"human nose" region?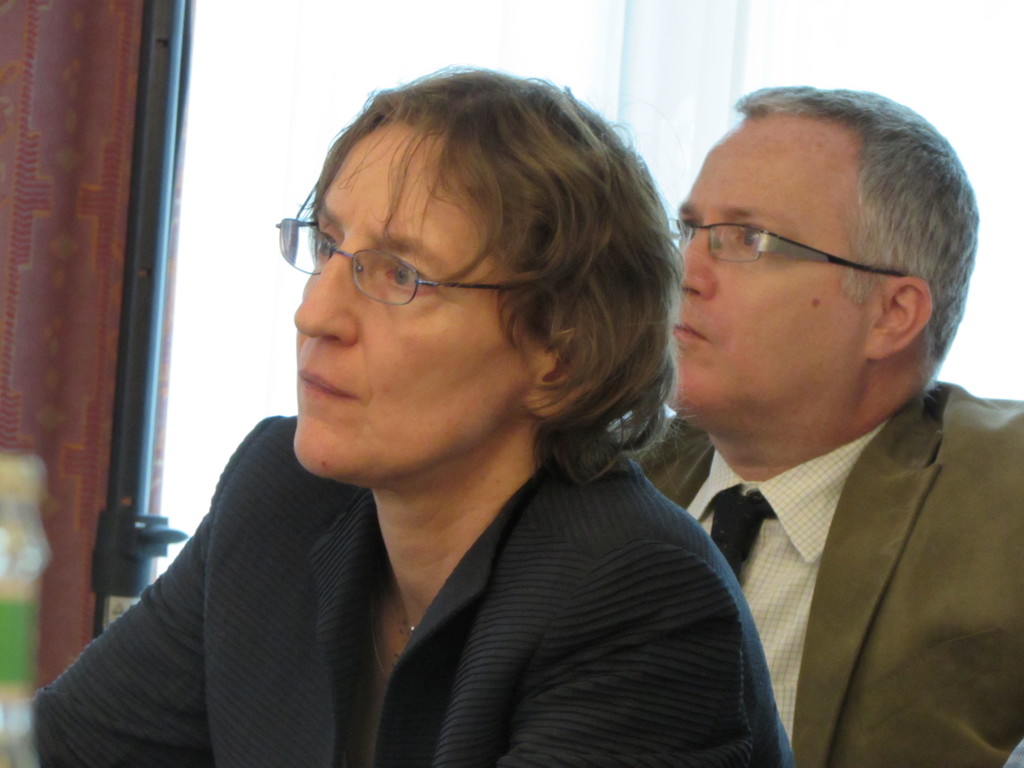
(293, 233, 355, 343)
